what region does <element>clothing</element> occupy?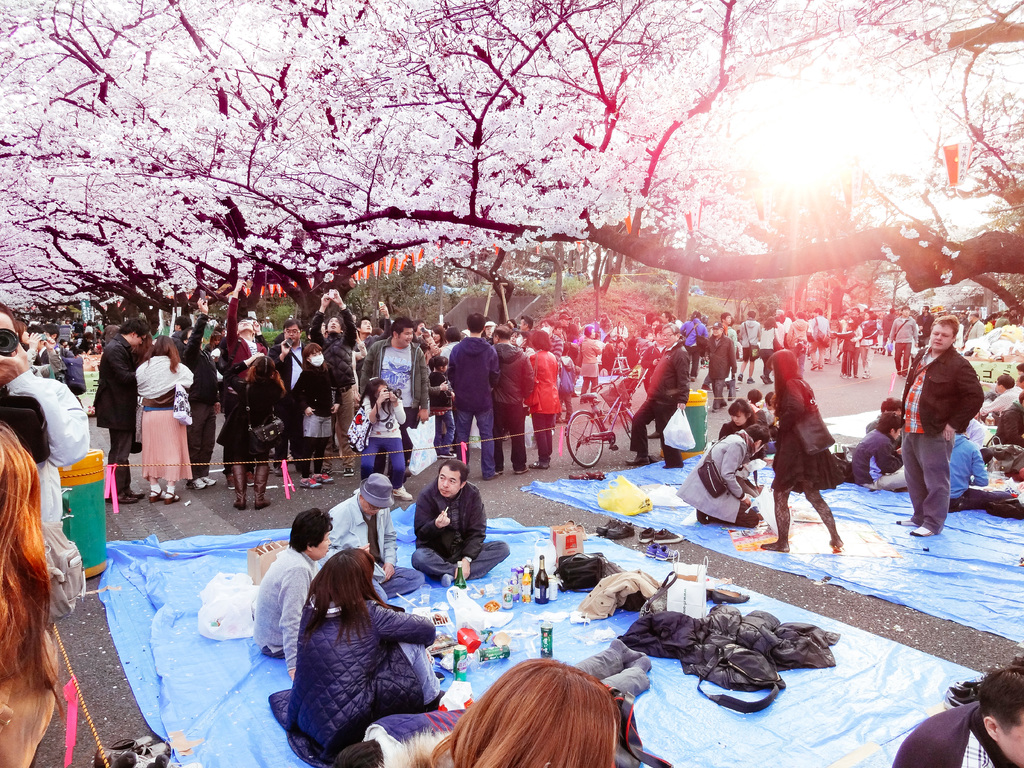
box=[634, 324, 652, 337].
